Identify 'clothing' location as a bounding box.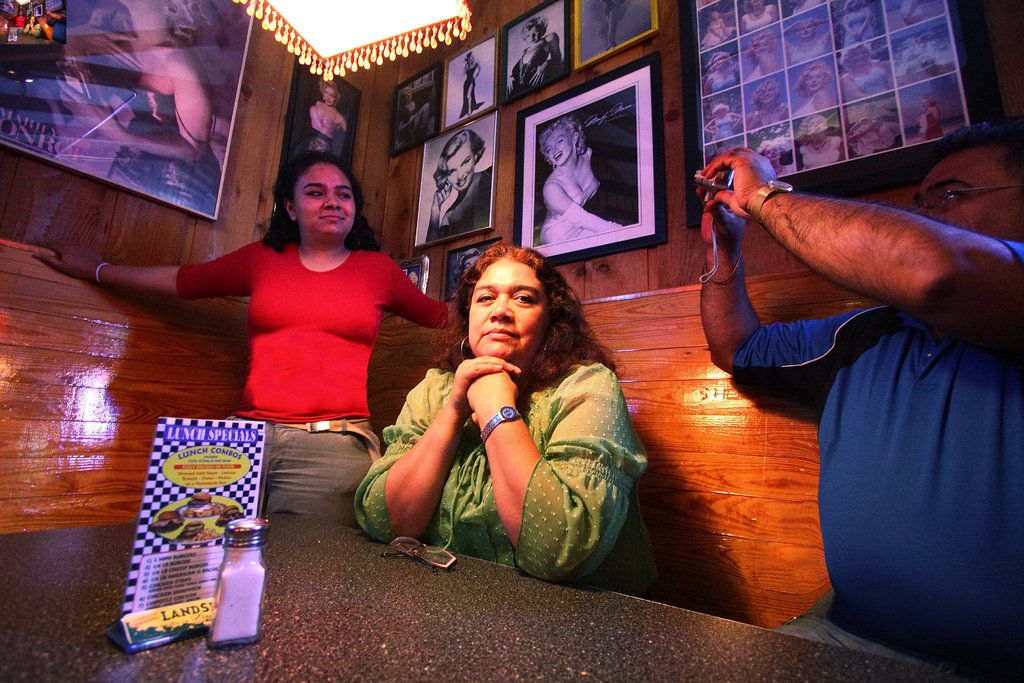
717:242:1023:682.
